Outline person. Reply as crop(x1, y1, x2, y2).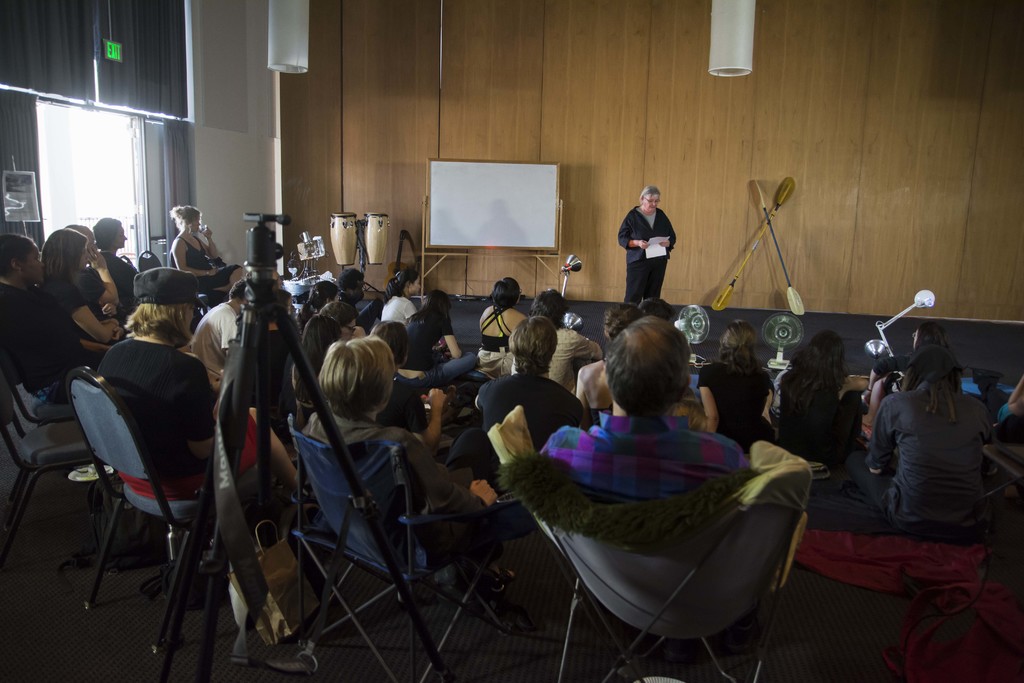
crop(630, 173, 689, 313).
